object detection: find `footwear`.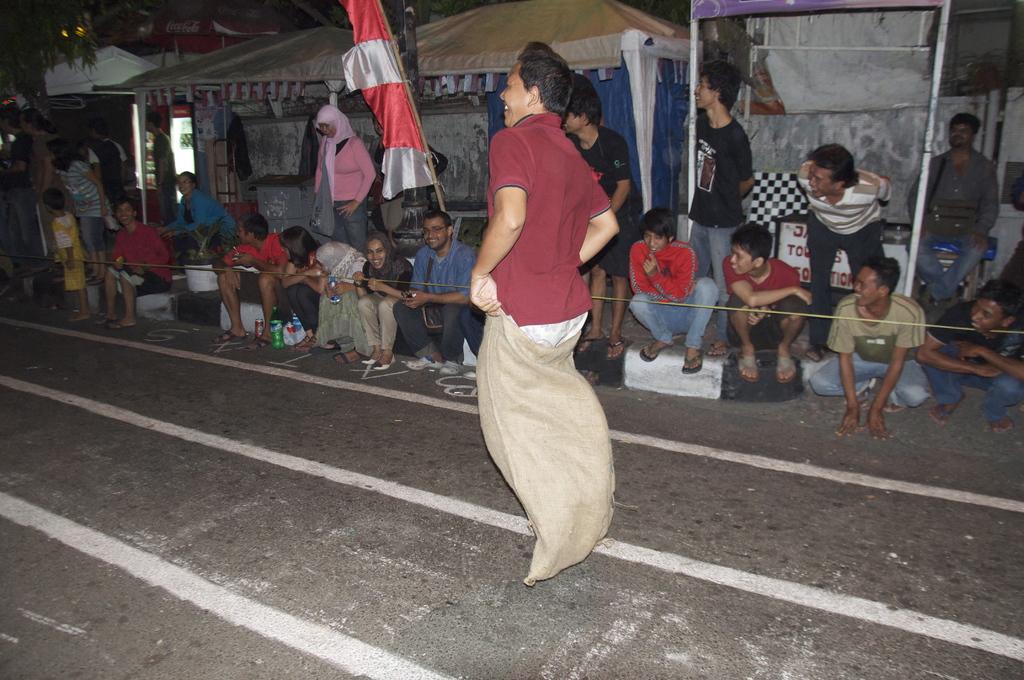
select_region(71, 312, 95, 324).
